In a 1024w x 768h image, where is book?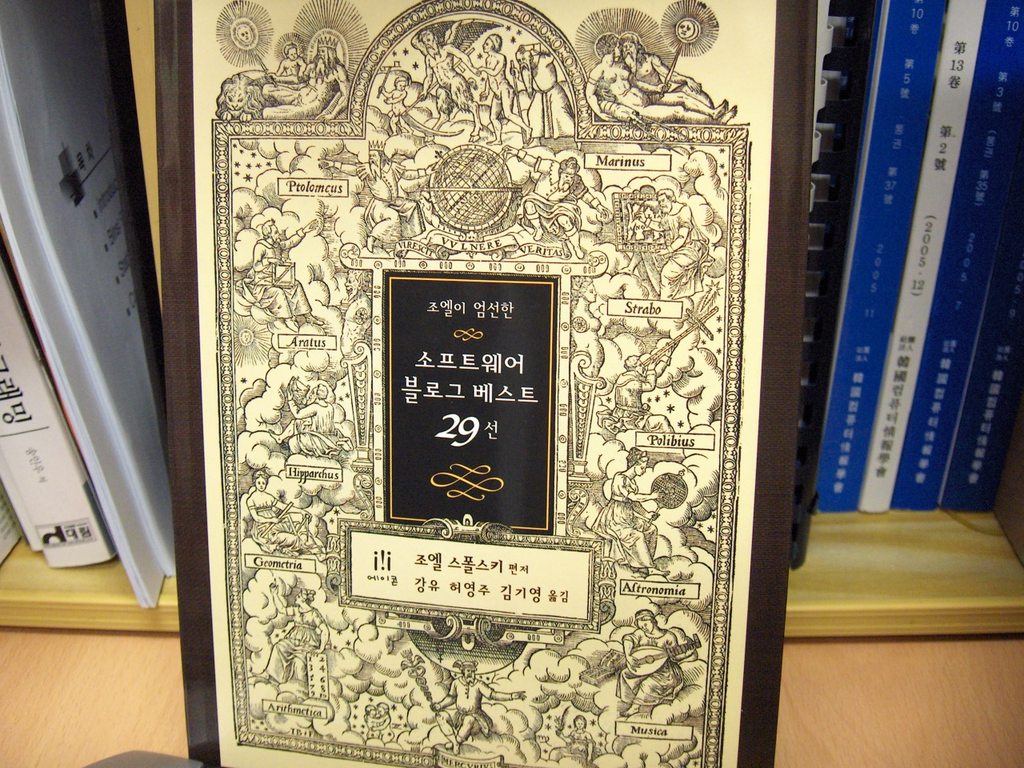
rect(0, 234, 110, 573).
